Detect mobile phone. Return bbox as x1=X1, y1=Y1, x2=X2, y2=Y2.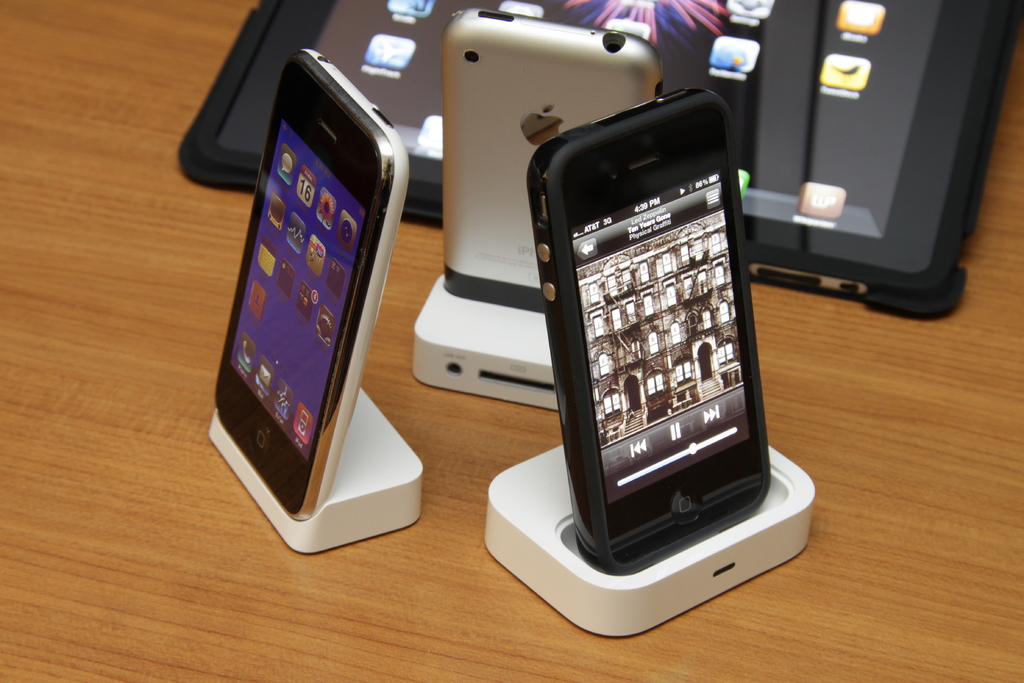
x1=210, y1=49, x2=409, y2=522.
